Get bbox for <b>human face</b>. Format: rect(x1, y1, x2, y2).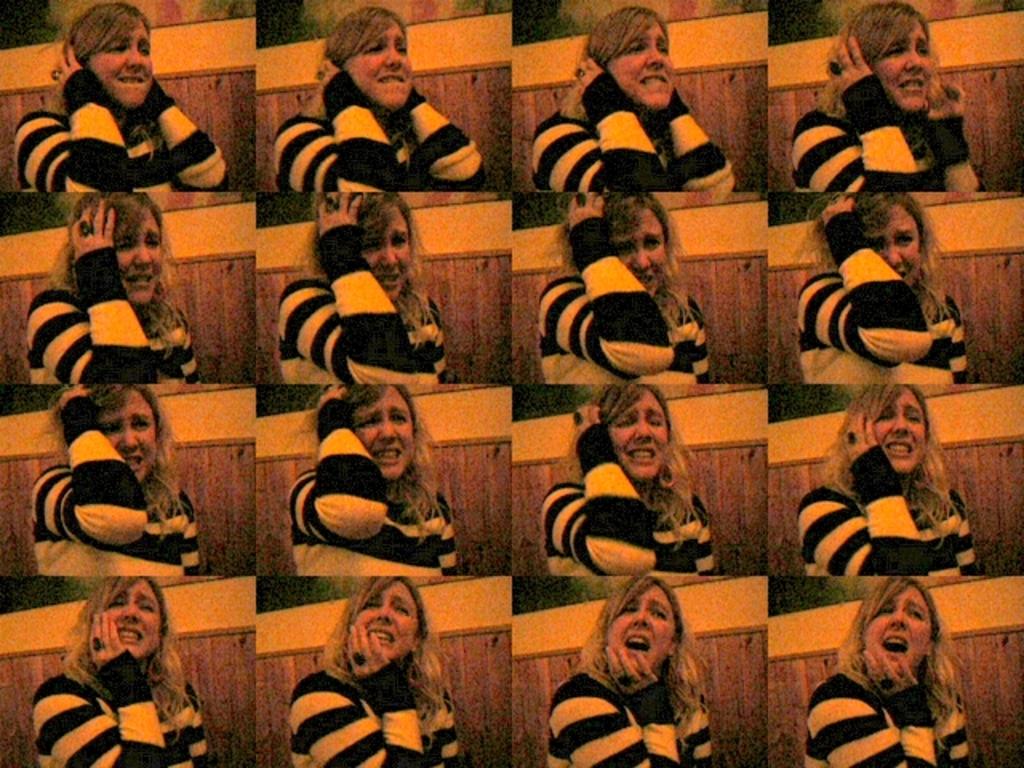
rect(352, 582, 419, 664).
